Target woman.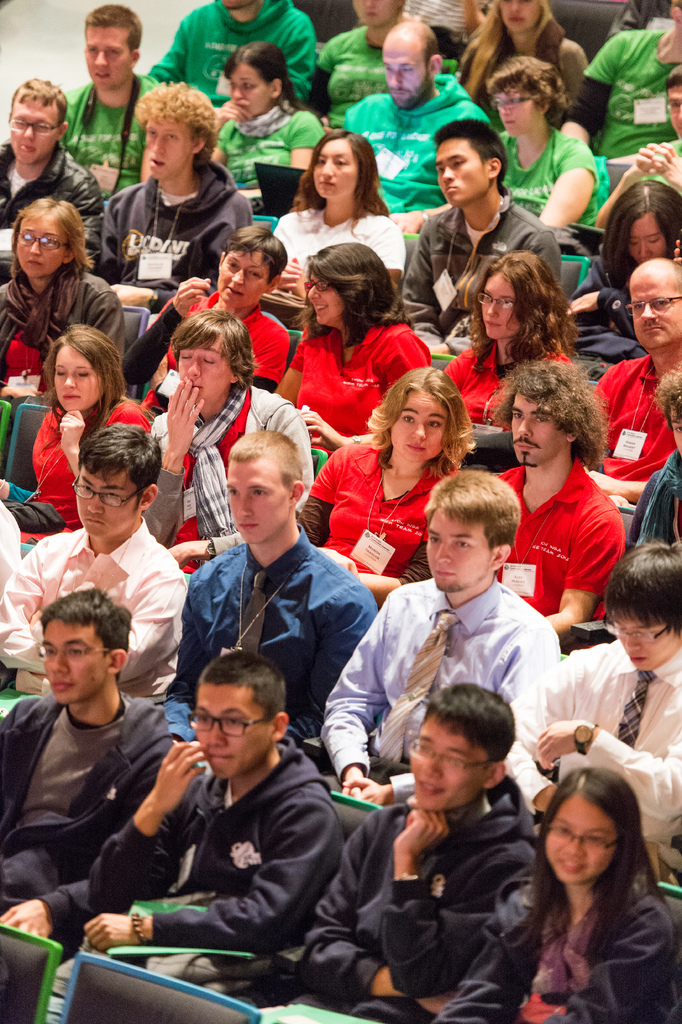
Target region: Rect(269, 238, 433, 462).
